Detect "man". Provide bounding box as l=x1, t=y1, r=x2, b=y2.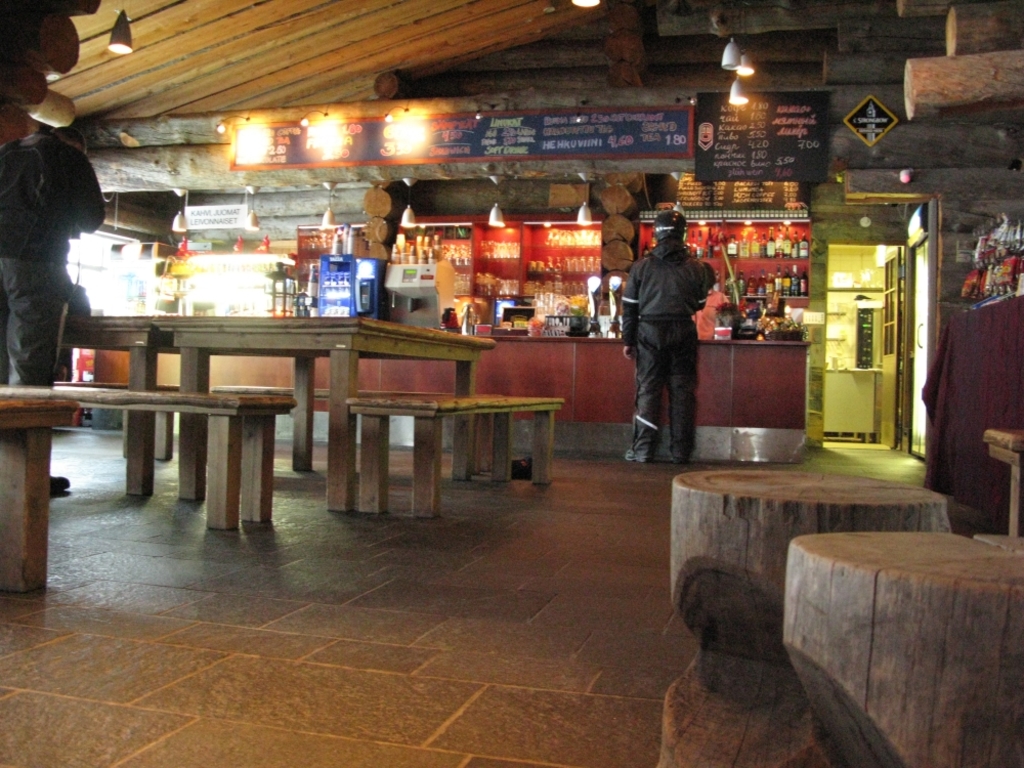
l=620, t=210, r=723, b=468.
